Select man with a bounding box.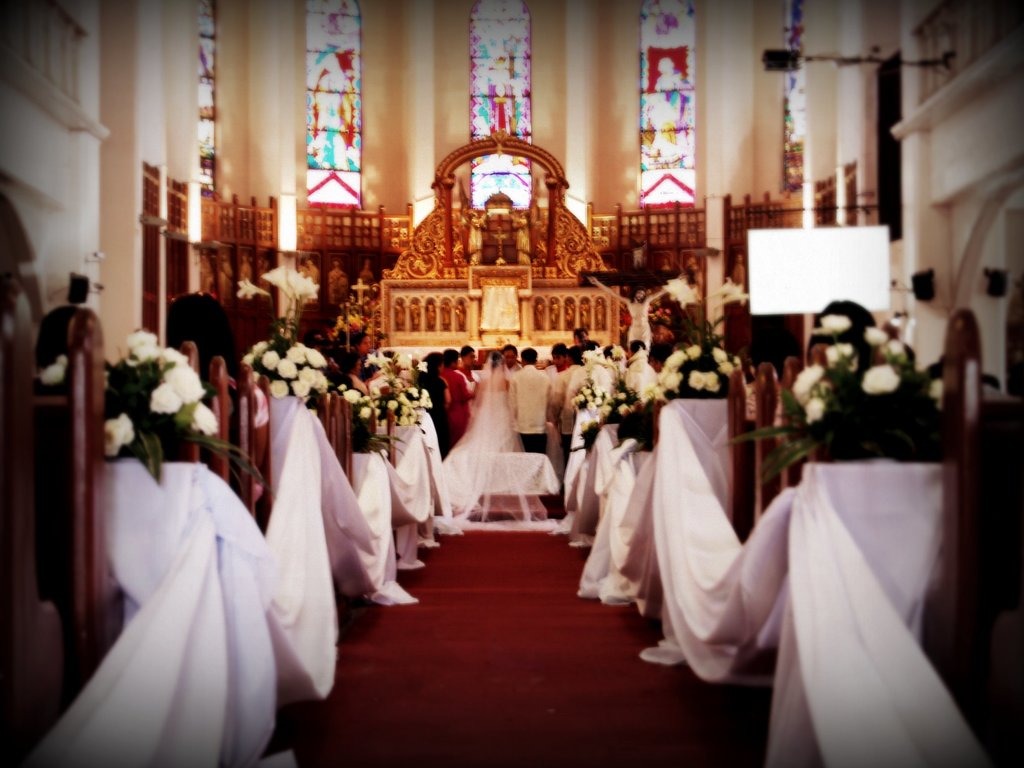
[546,343,586,469].
